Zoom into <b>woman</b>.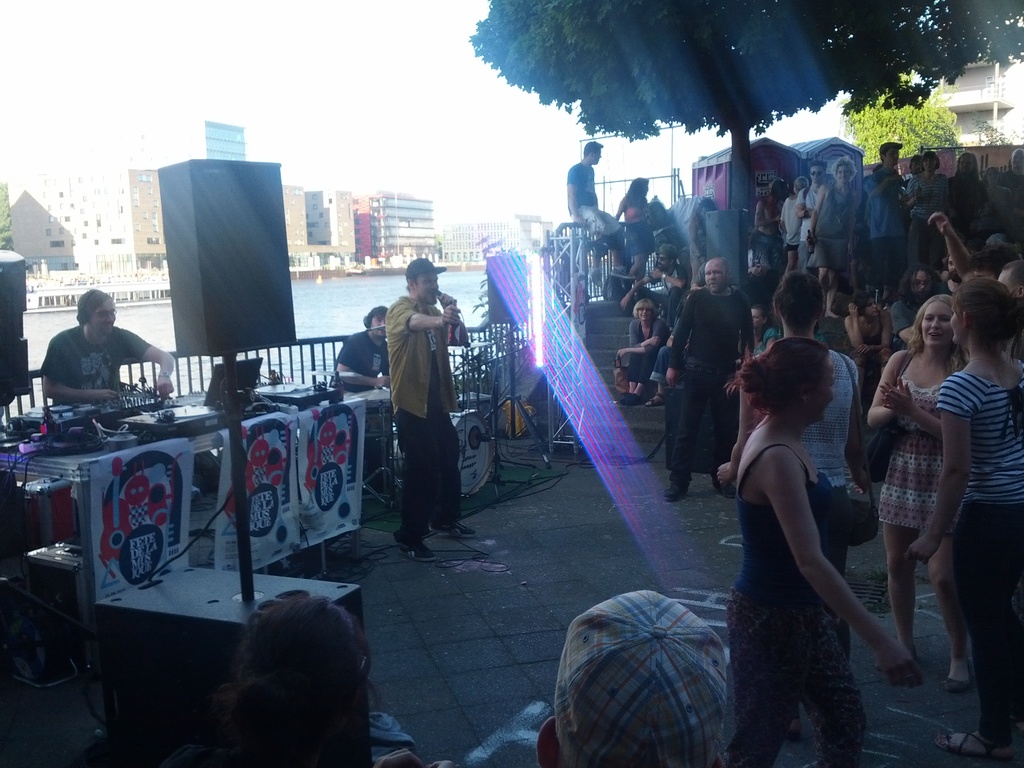
Zoom target: x1=616 y1=299 x2=670 y2=403.
